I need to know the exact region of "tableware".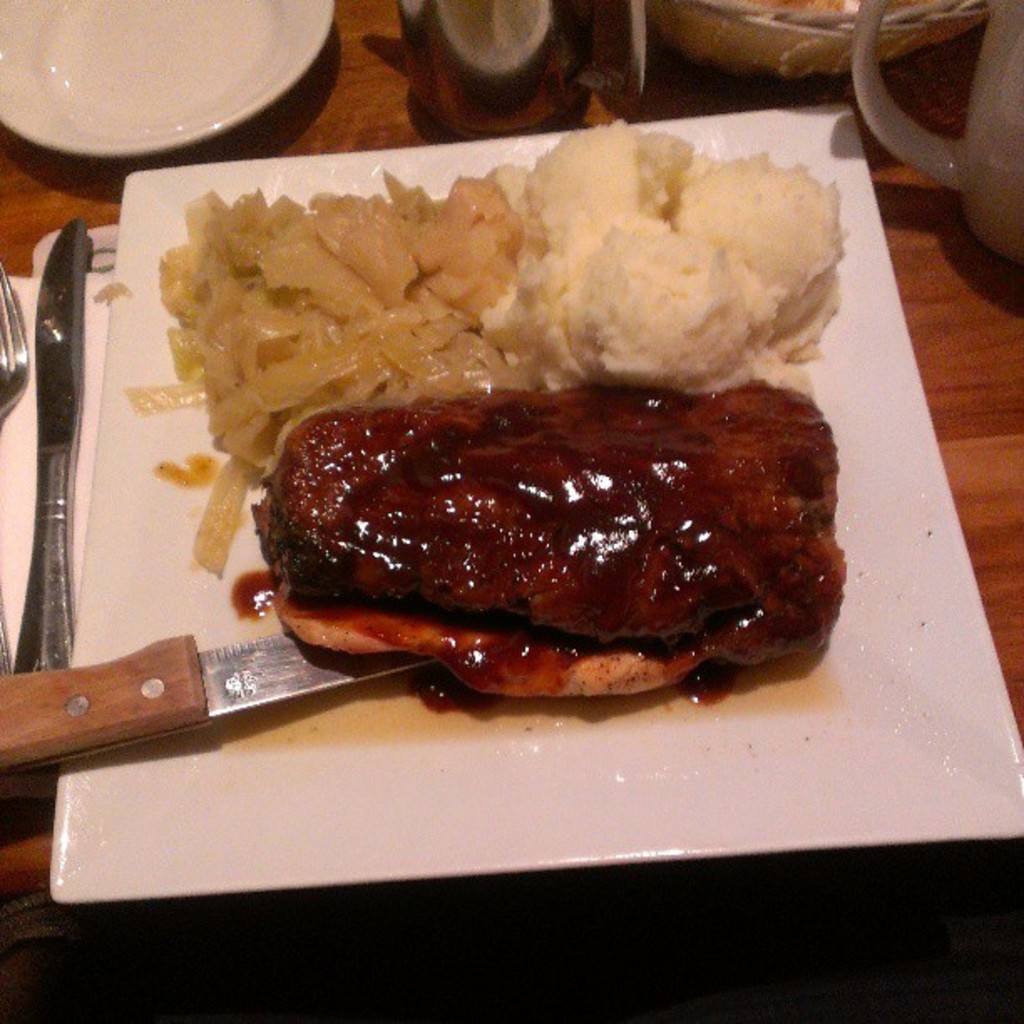
Region: x1=59, y1=99, x2=1022, y2=910.
